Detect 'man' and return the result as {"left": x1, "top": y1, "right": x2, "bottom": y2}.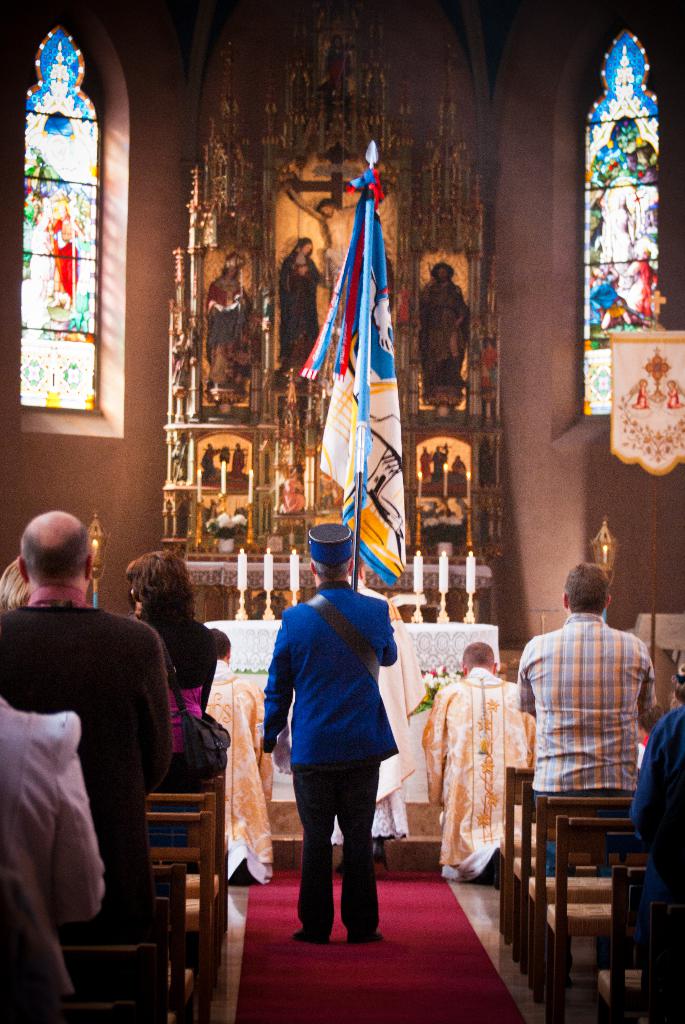
{"left": 520, "top": 562, "right": 654, "bottom": 877}.
